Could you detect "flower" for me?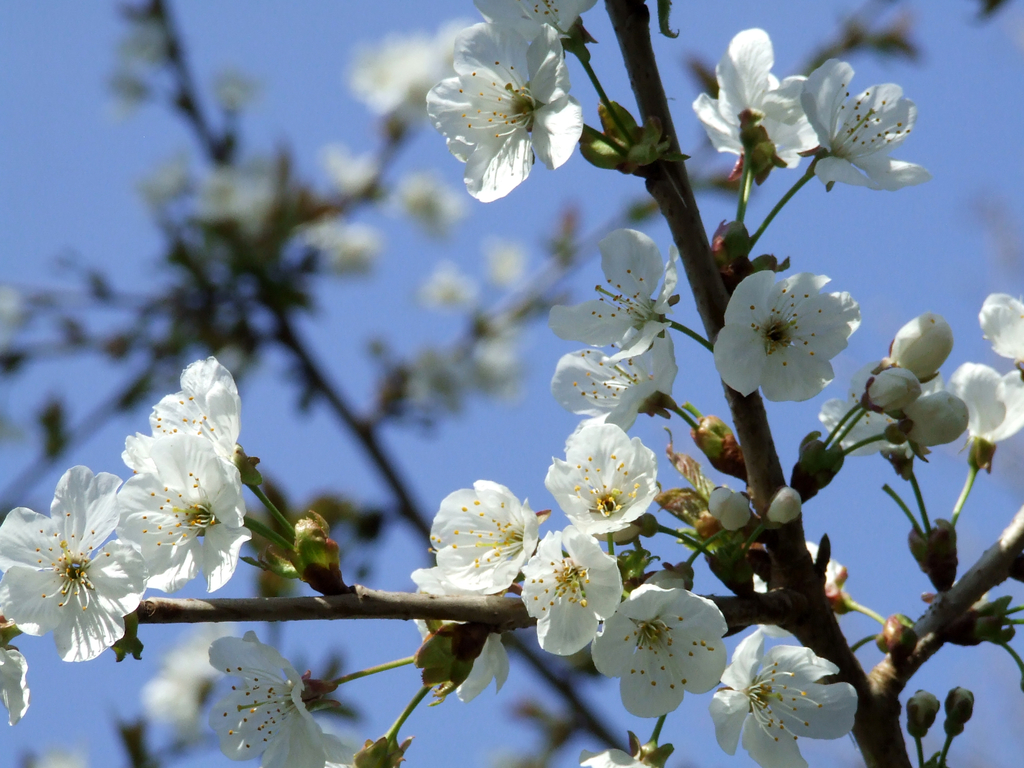
Detection result: bbox(541, 416, 663, 541).
